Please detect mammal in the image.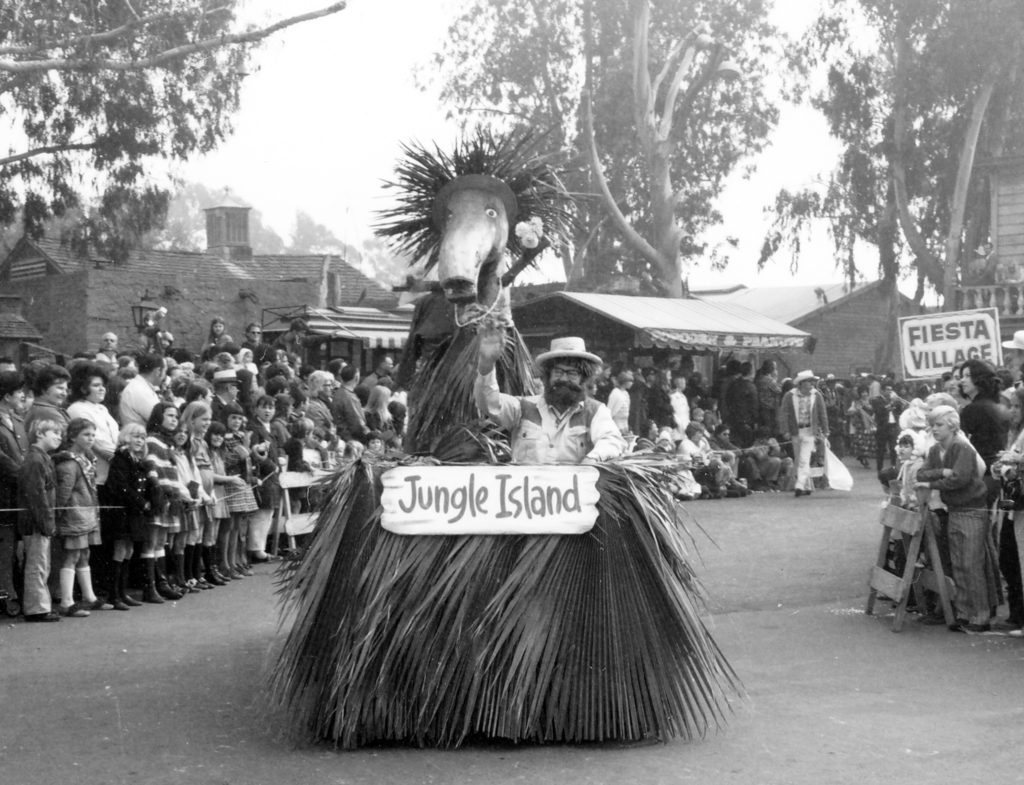
[464, 316, 628, 469].
